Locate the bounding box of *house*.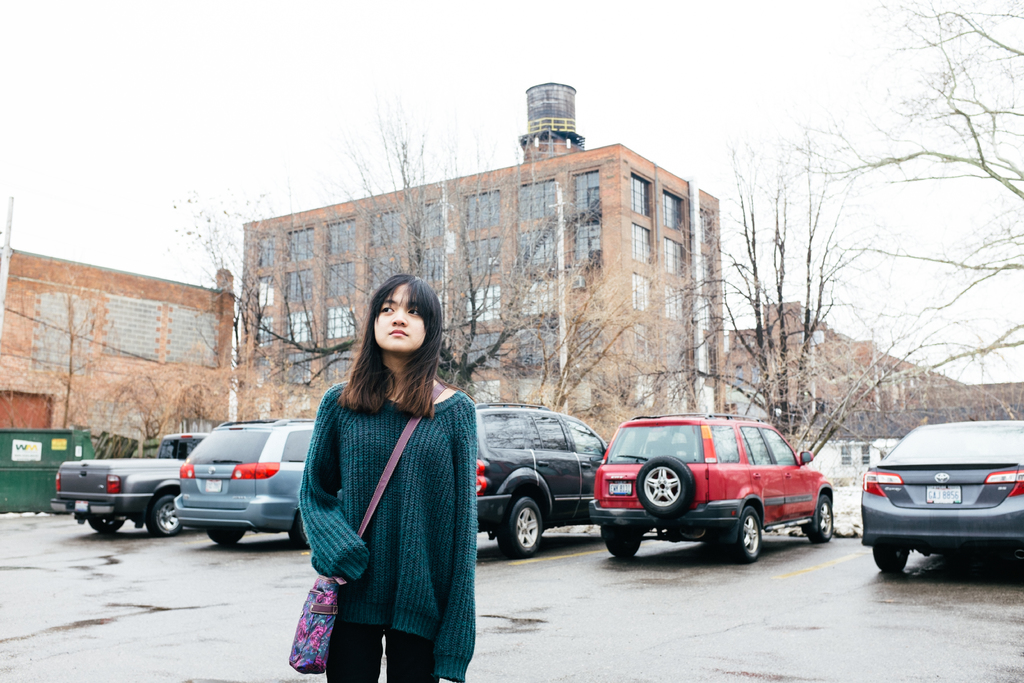
Bounding box: bbox=(0, 254, 245, 427).
